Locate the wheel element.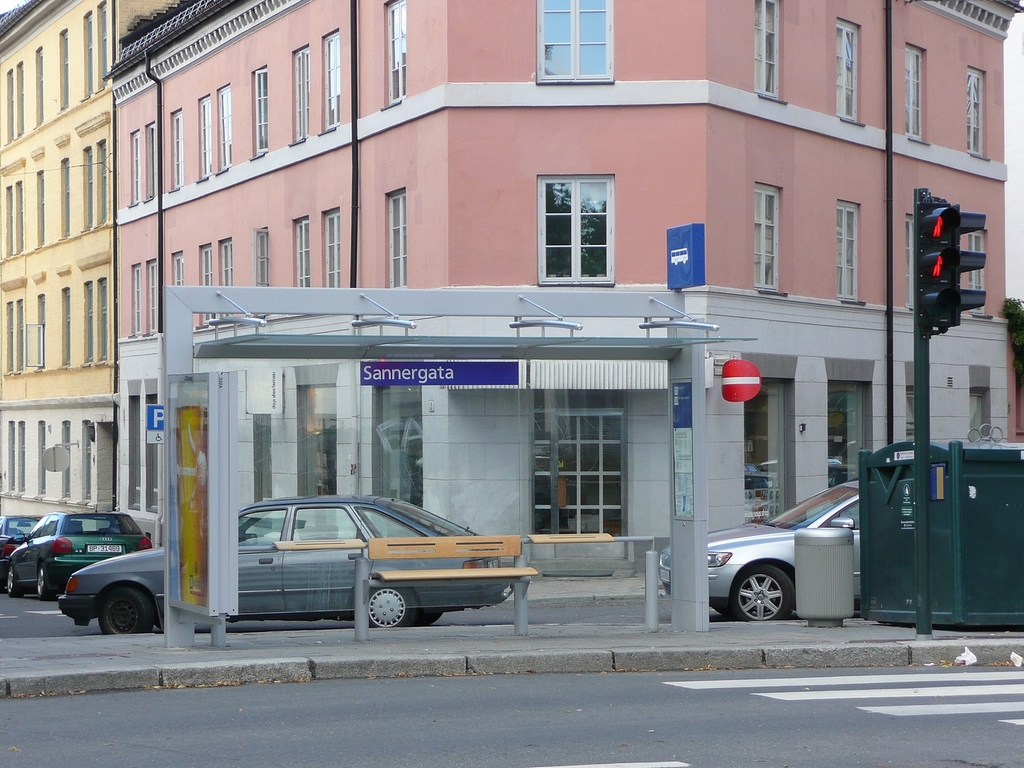
Element bbox: pyautogui.locateOnScreen(38, 565, 50, 599).
